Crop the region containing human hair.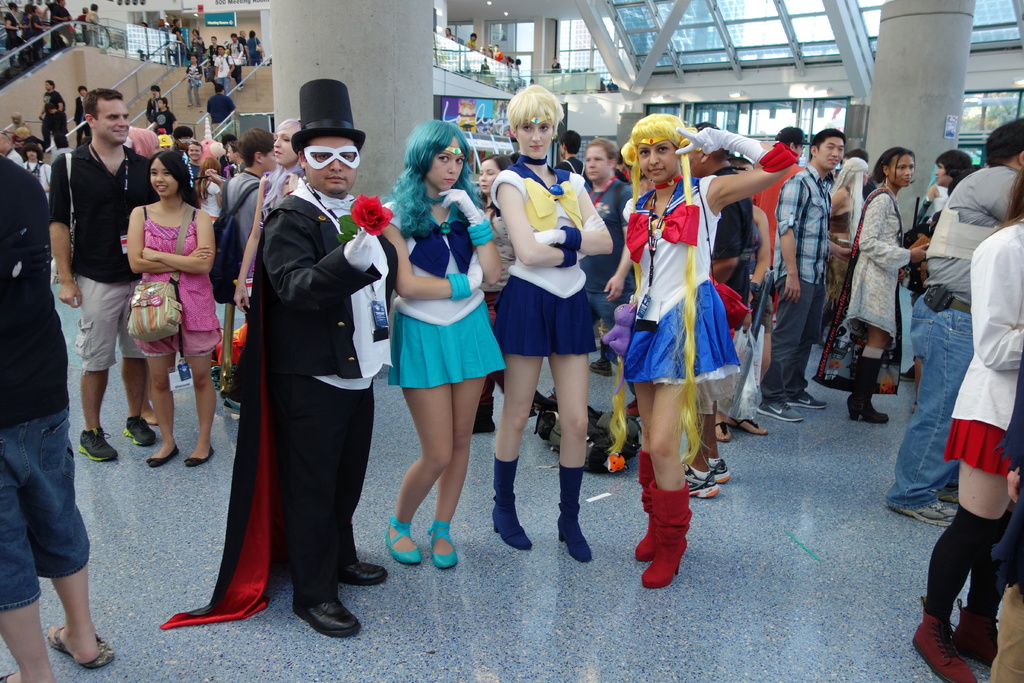
Crop region: {"x1": 936, "y1": 148, "x2": 972, "y2": 177}.
